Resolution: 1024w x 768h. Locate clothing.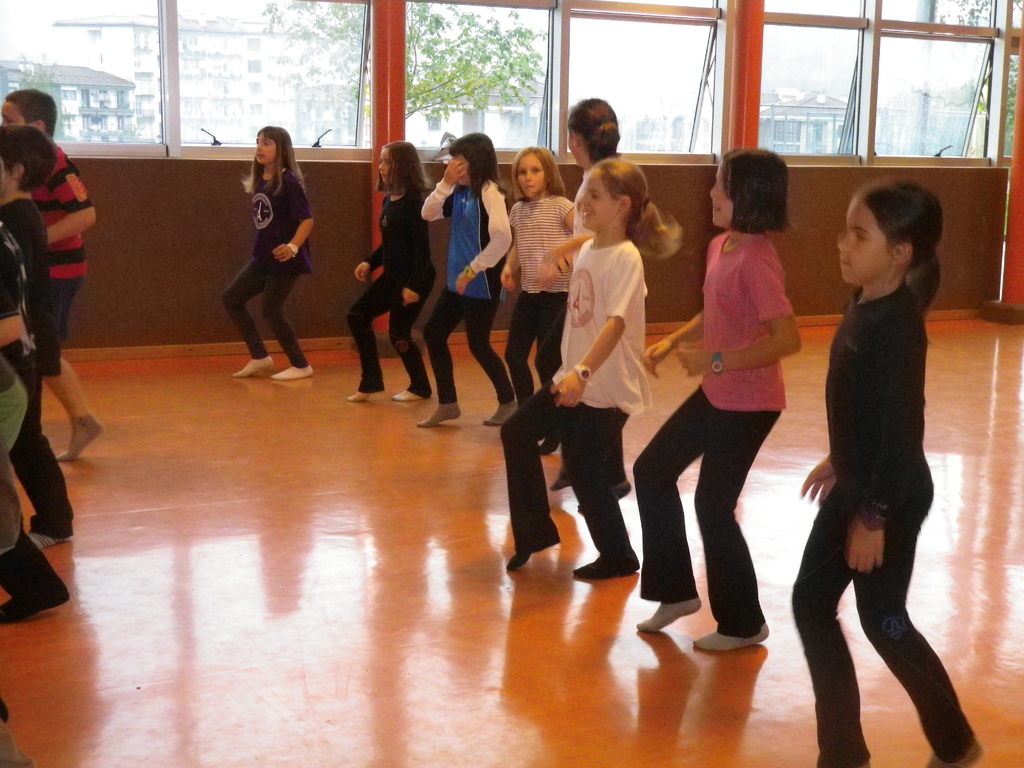
630/230/790/639.
